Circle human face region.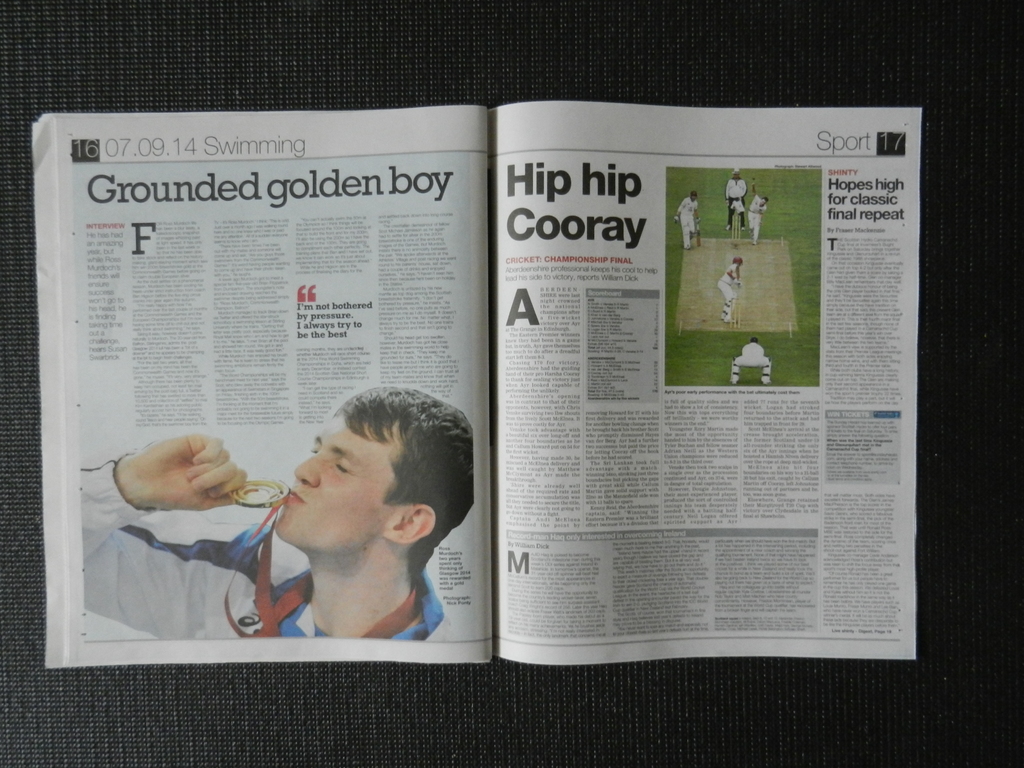
Region: {"left": 270, "top": 413, "right": 414, "bottom": 556}.
